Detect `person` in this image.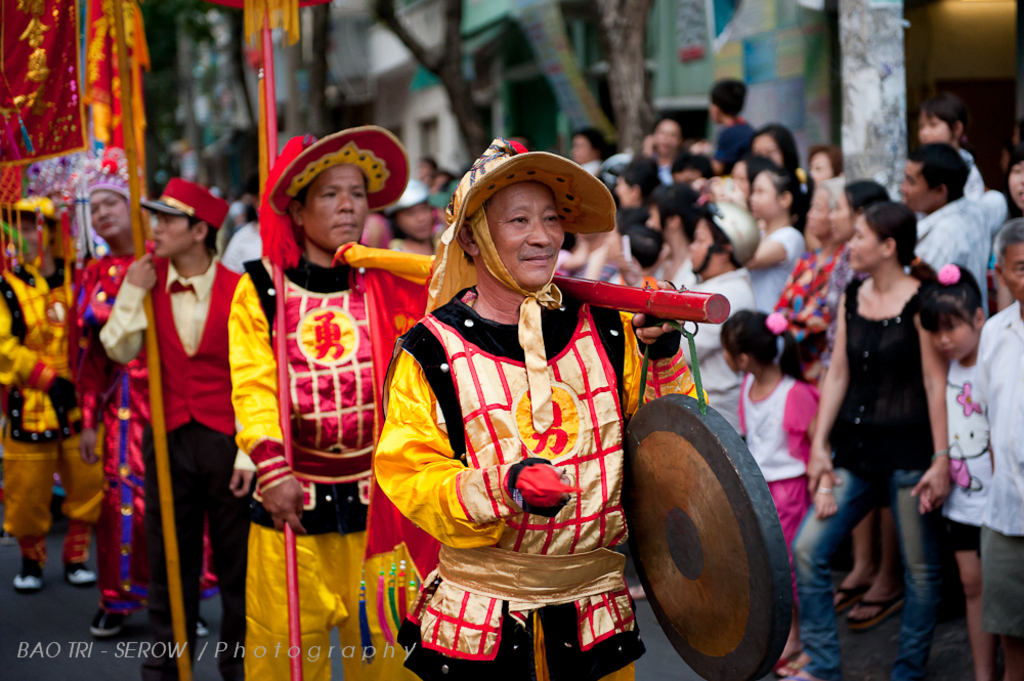
Detection: 374,137,703,680.
